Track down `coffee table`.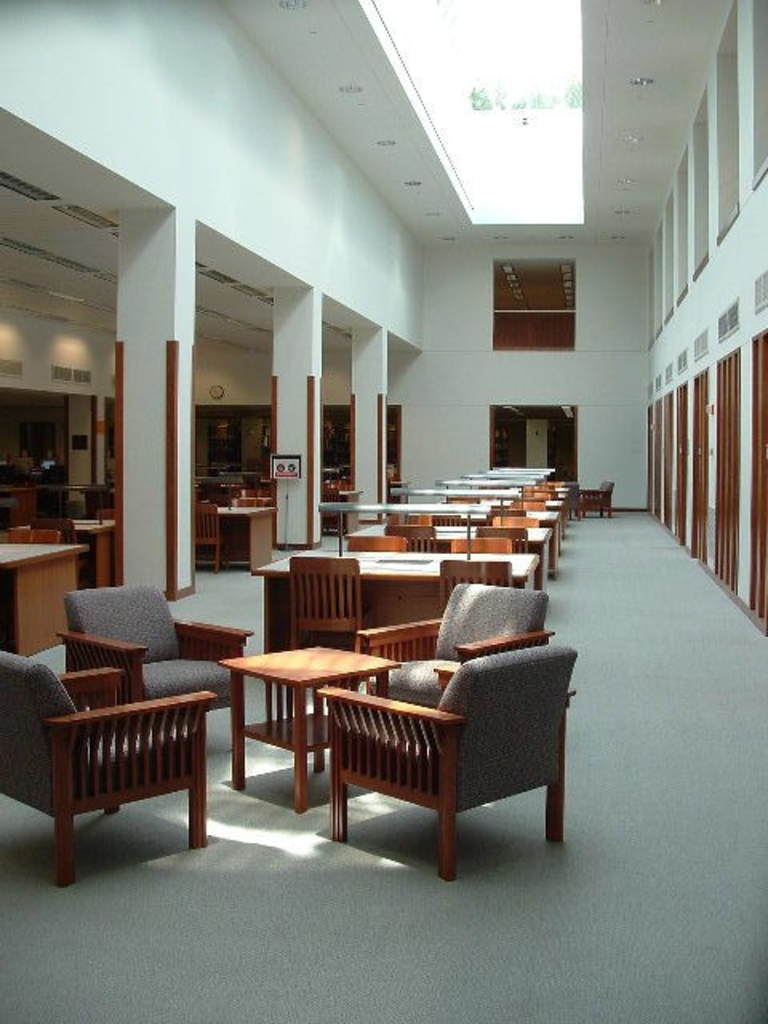
Tracked to (213,640,373,810).
